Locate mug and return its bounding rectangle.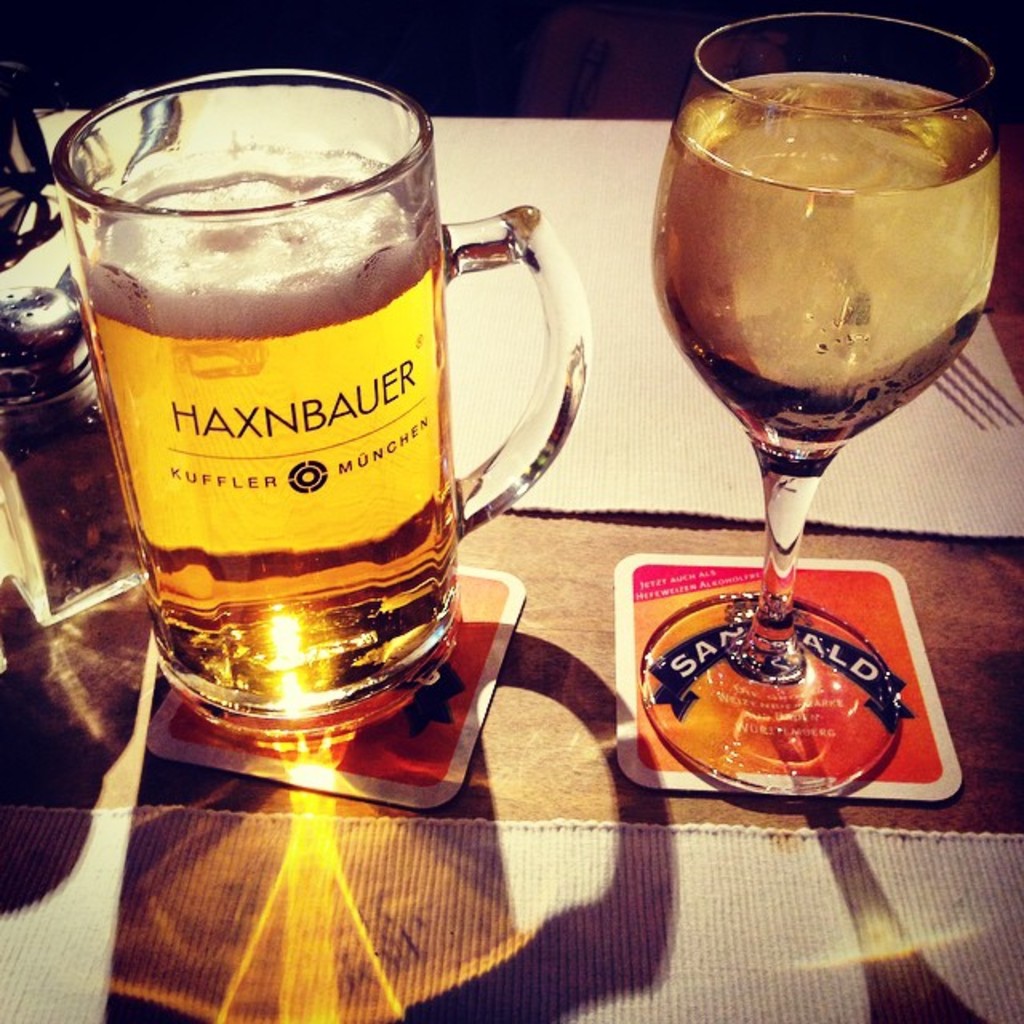
detection(46, 69, 587, 750).
